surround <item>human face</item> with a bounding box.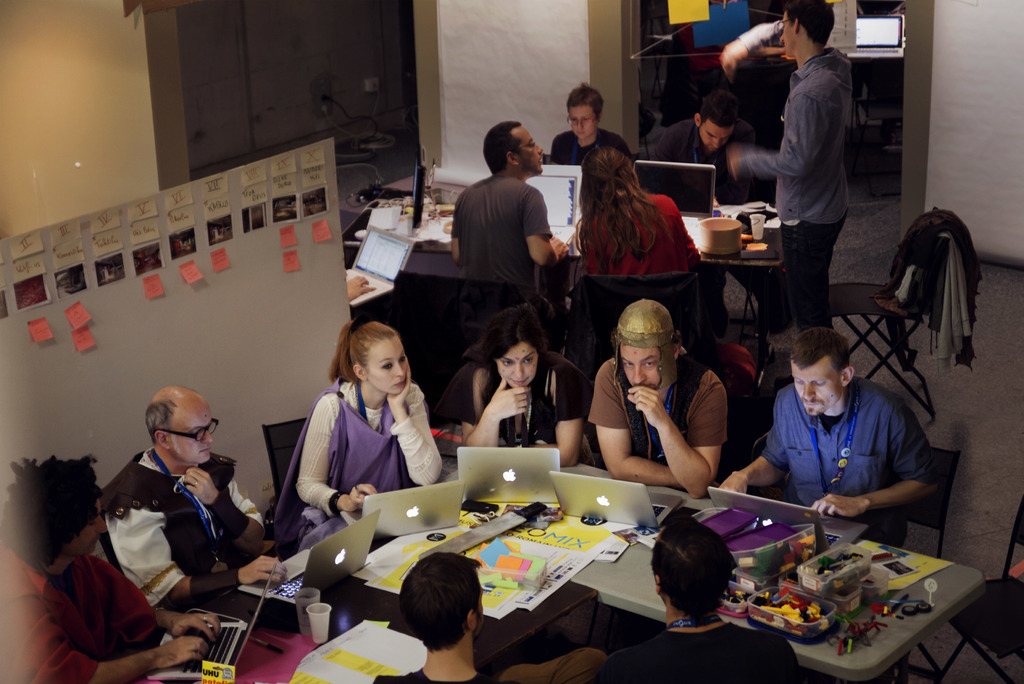
Rect(68, 480, 109, 555).
